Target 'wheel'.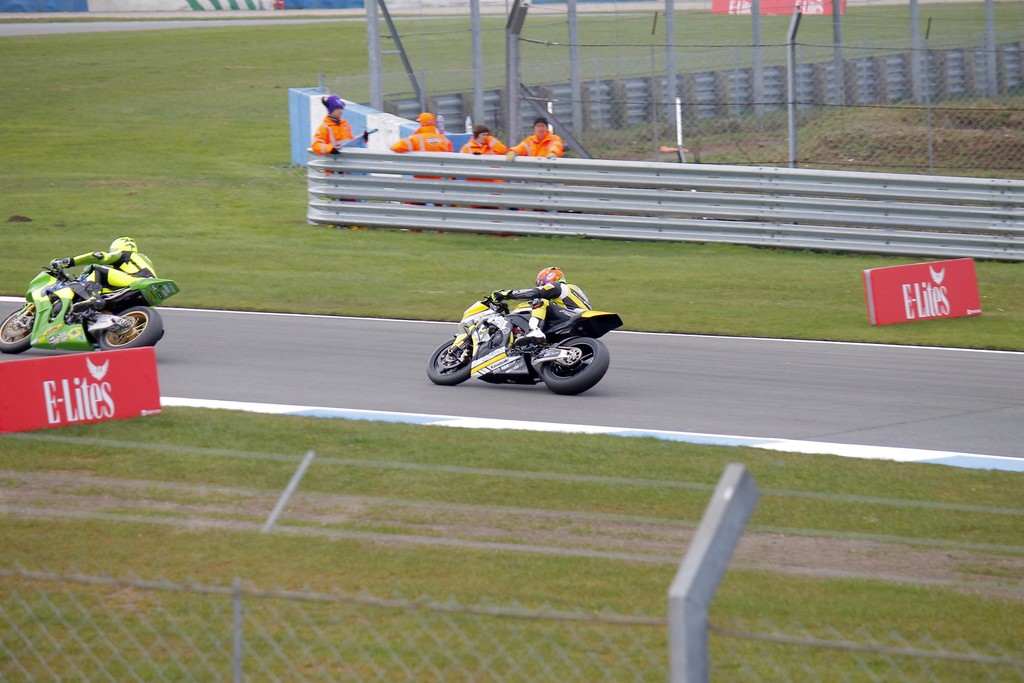
Target region: [x1=534, y1=330, x2=608, y2=391].
